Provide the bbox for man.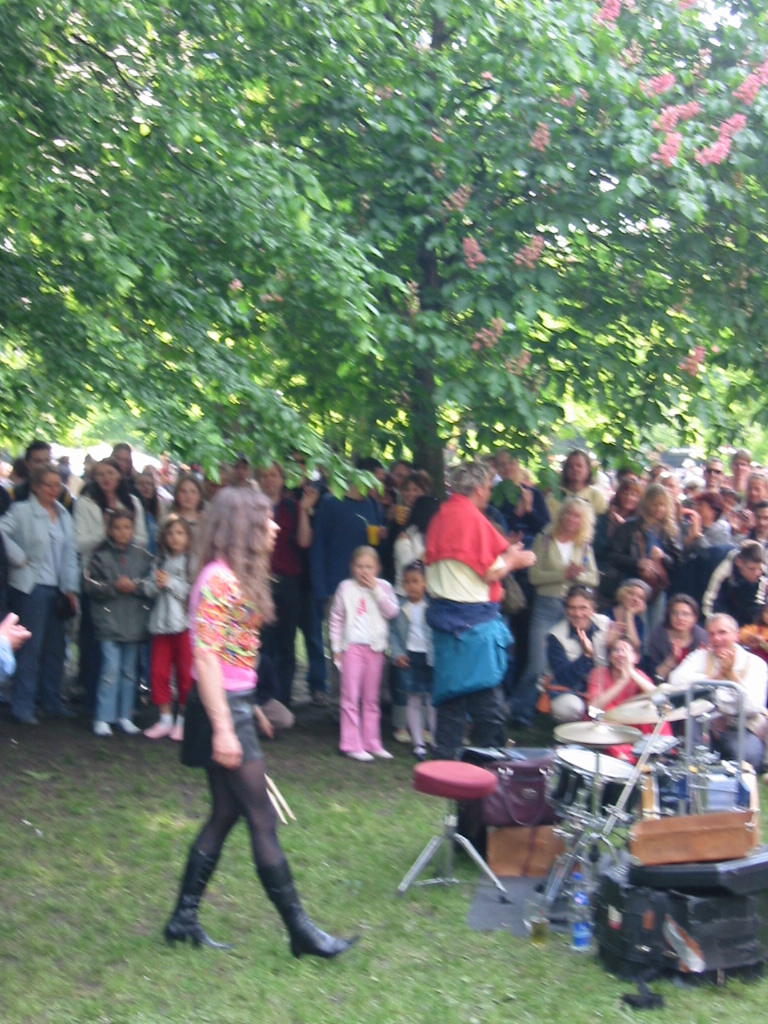
l=670, t=620, r=767, b=772.
